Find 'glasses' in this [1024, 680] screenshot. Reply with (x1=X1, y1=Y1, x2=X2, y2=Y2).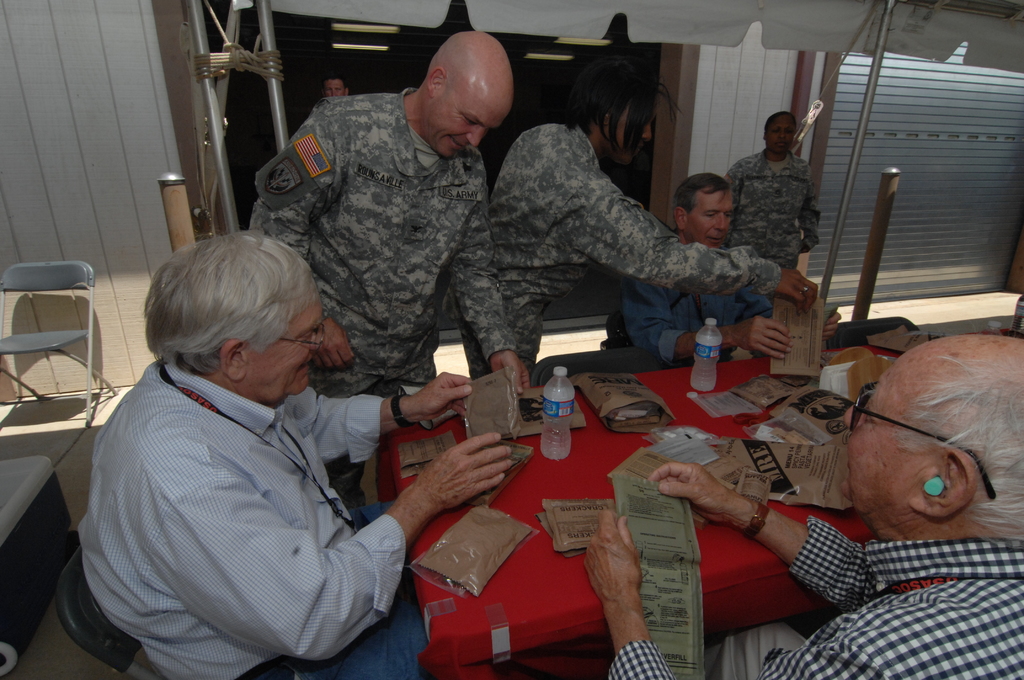
(x1=851, y1=385, x2=999, y2=505).
